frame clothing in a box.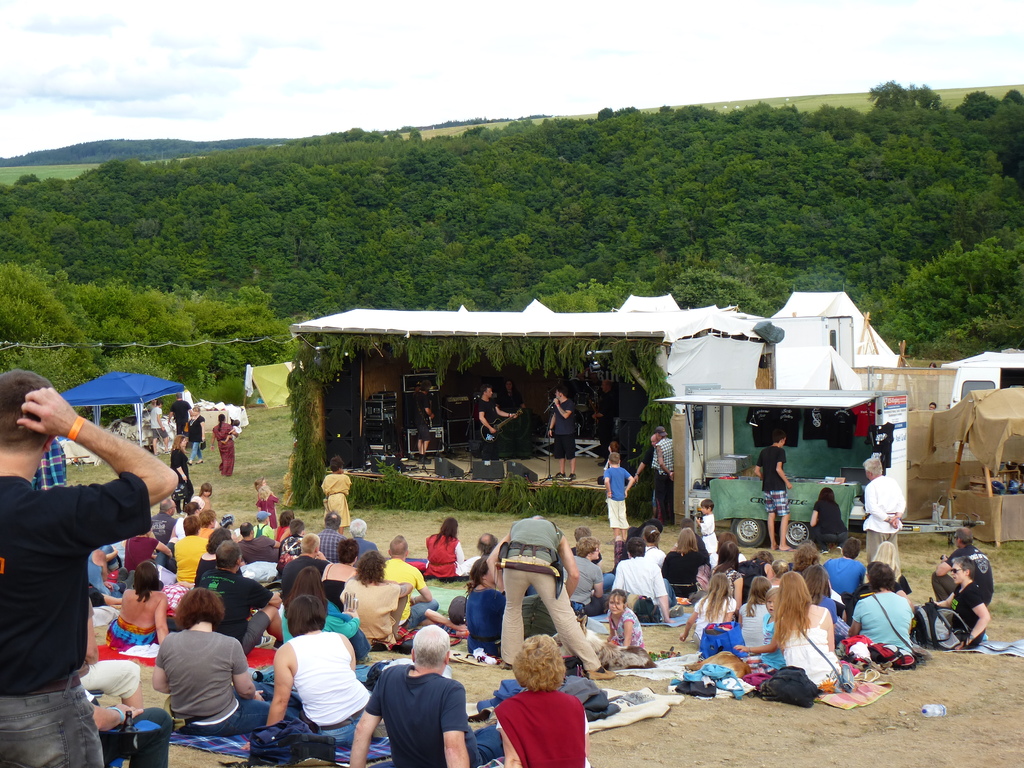
select_region(738, 559, 768, 598).
